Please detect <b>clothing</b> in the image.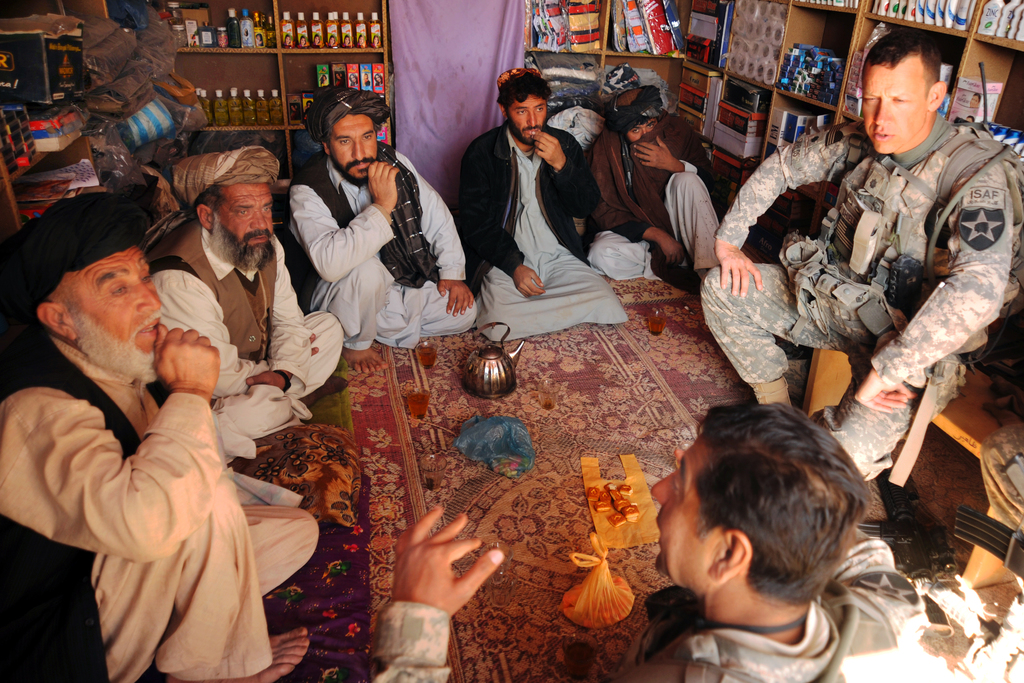
[585, 114, 721, 284].
